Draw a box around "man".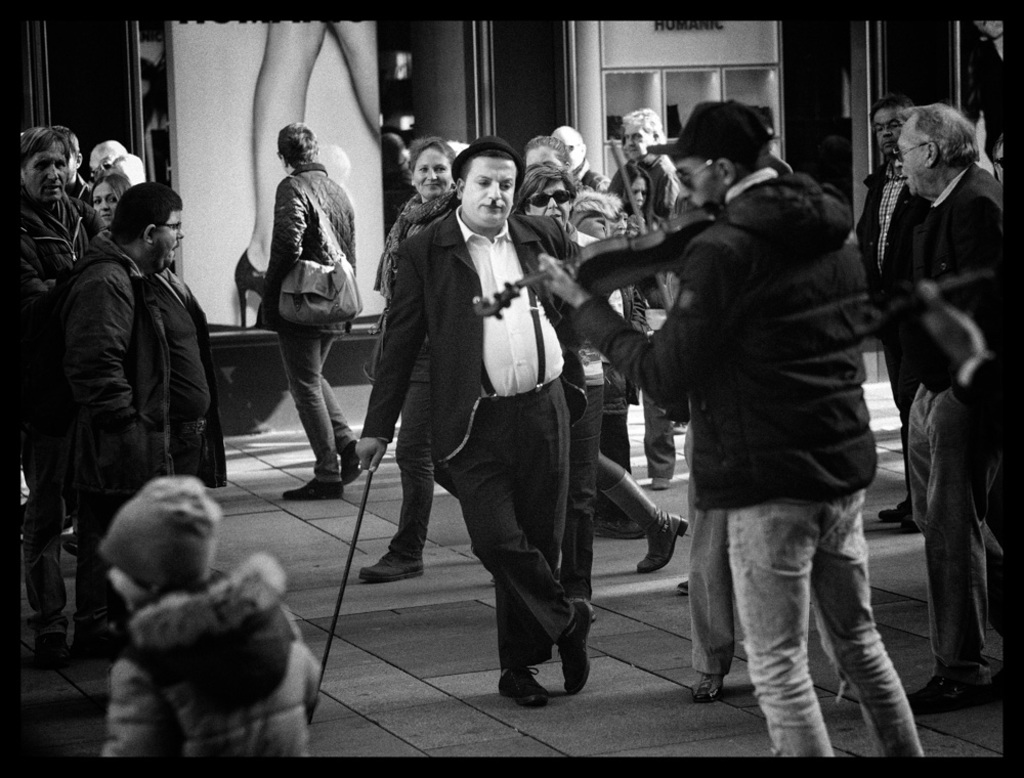
<region>891, 104, 1005, 715</region>.
